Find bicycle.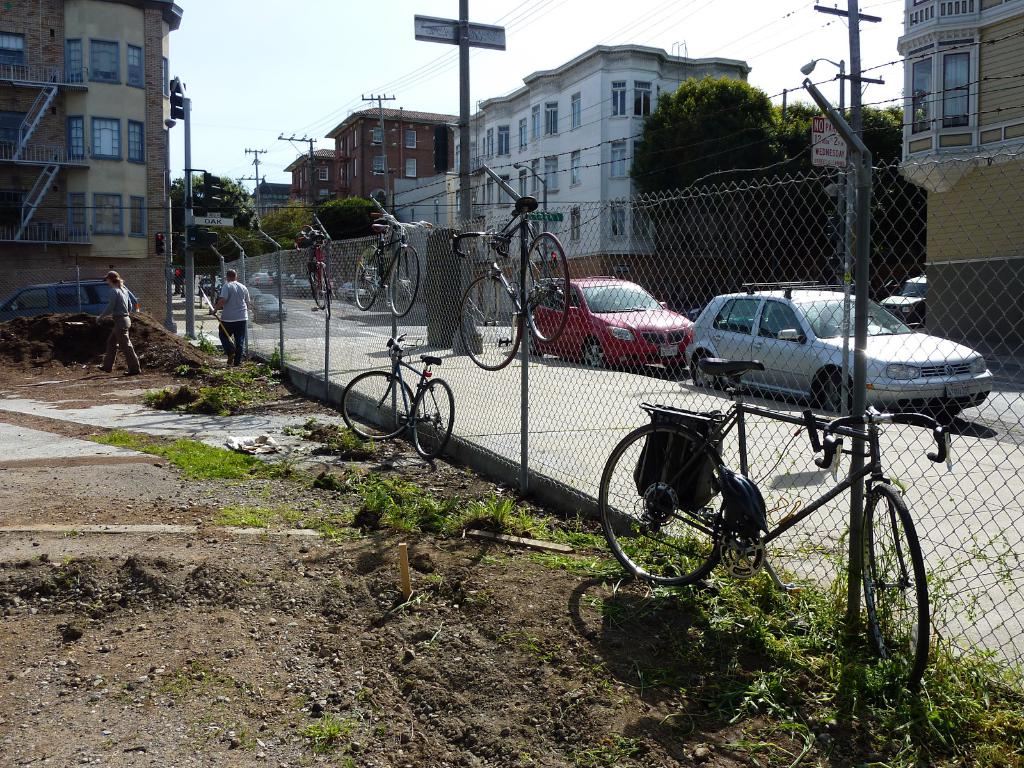
452, 195, 572, 369.
